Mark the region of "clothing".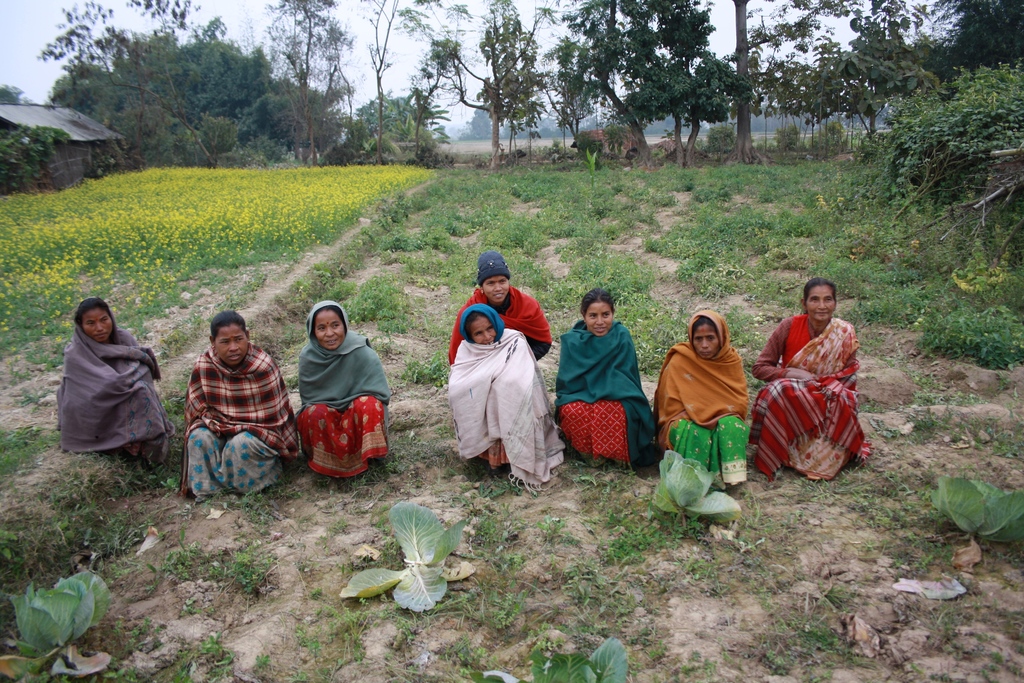
Region: Rect(292, 299, 392, 475).
